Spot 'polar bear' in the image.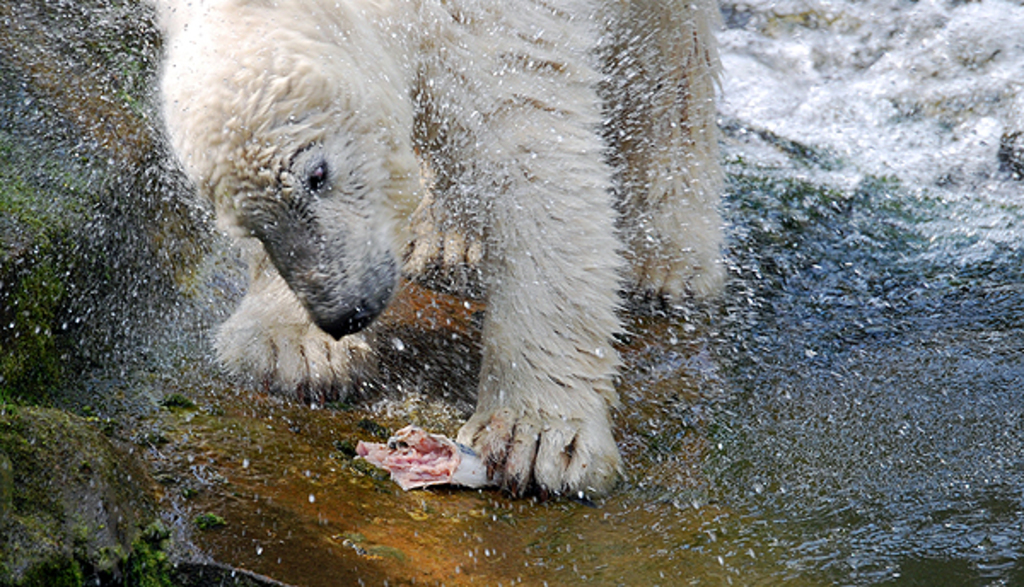
'polar bear' found at BBox(147, 0, 734, 502).
